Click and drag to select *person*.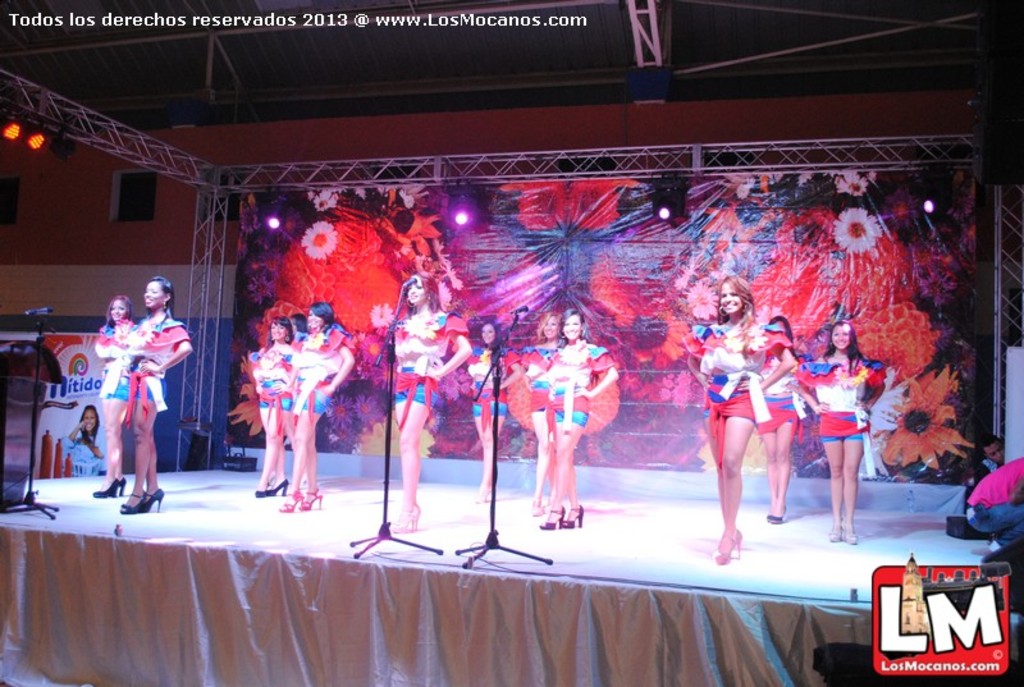
Selection: {"left": 524, "top": 307, "right": 613, "bottom": 542}.
